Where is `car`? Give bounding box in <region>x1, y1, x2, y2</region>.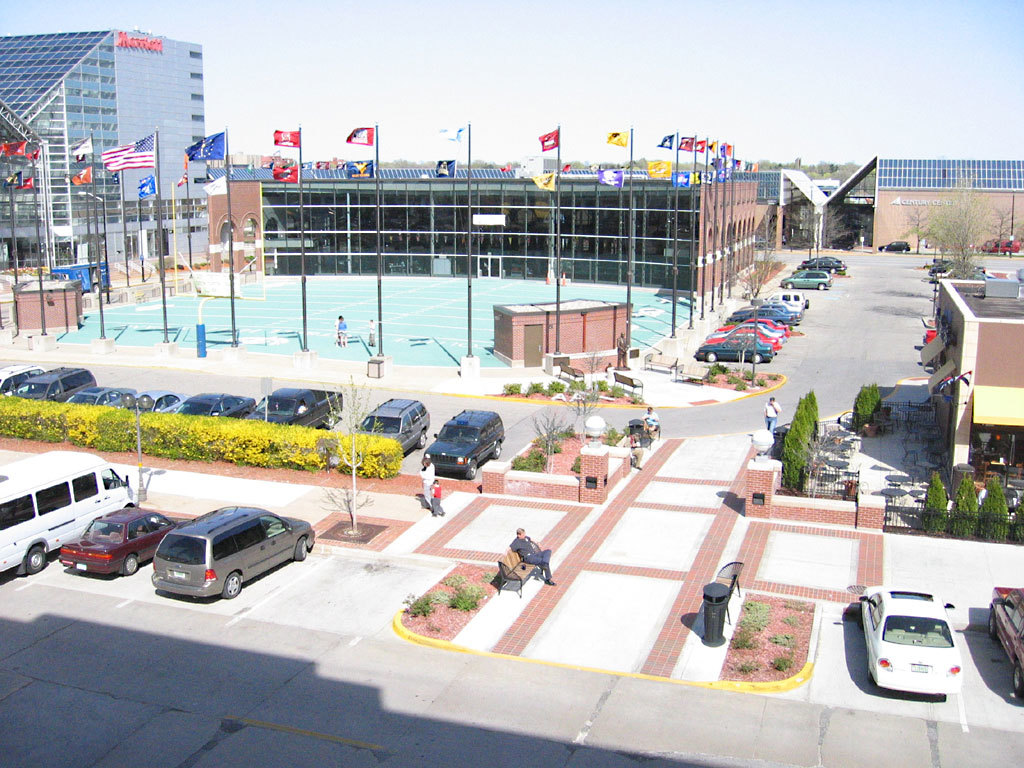
<region>876, 240, 911, 253</region>.
